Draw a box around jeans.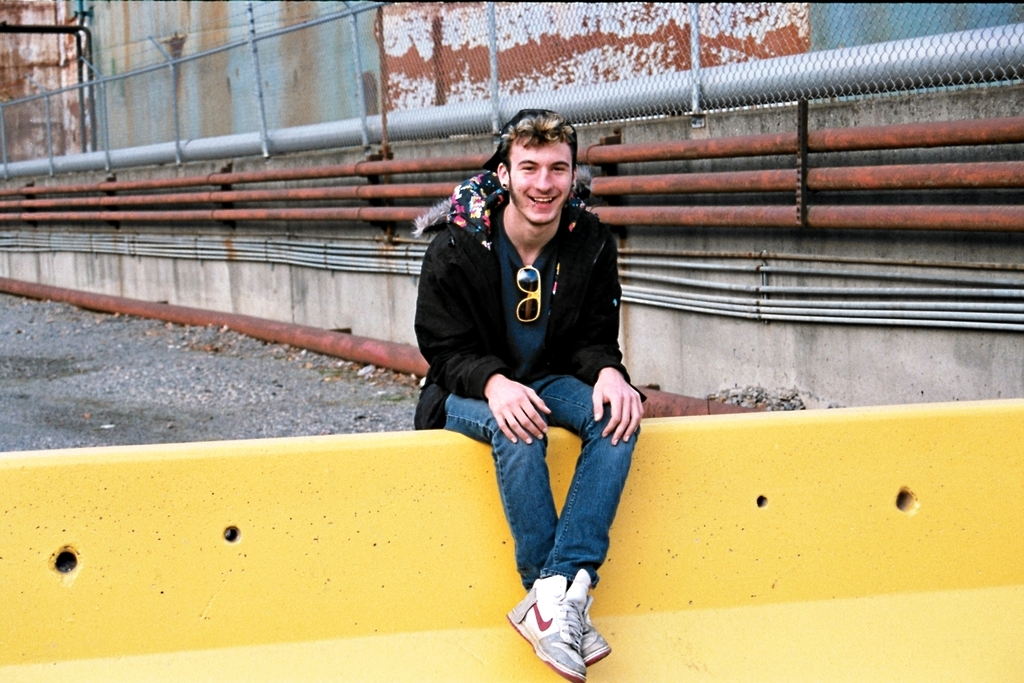
480:411:646:617.
